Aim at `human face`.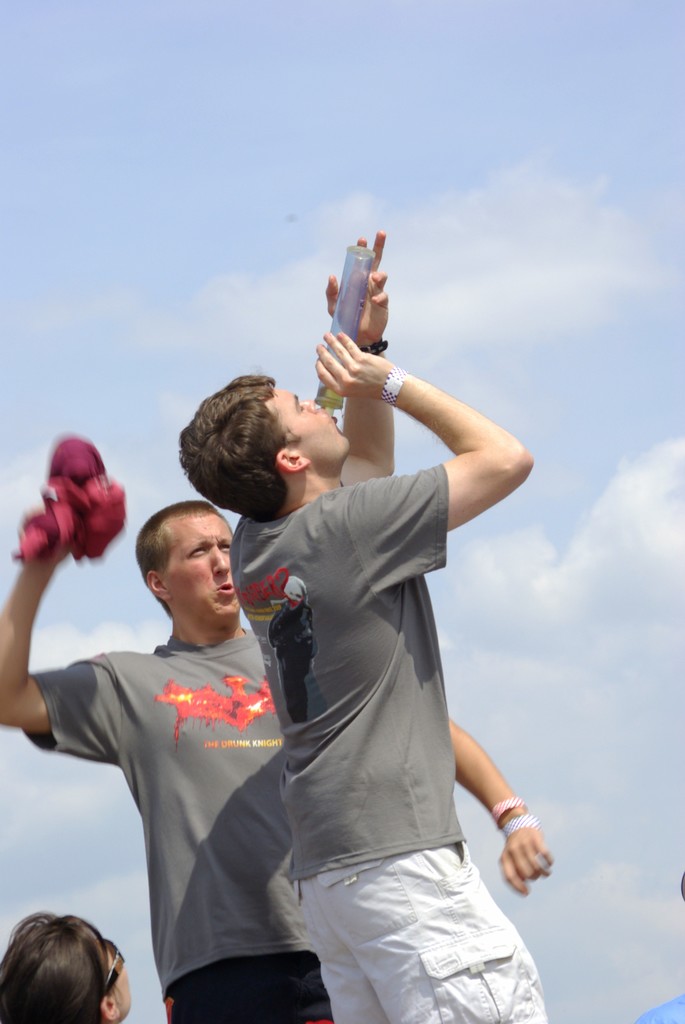
Aimed at box(106, 935, 132, 1014).
